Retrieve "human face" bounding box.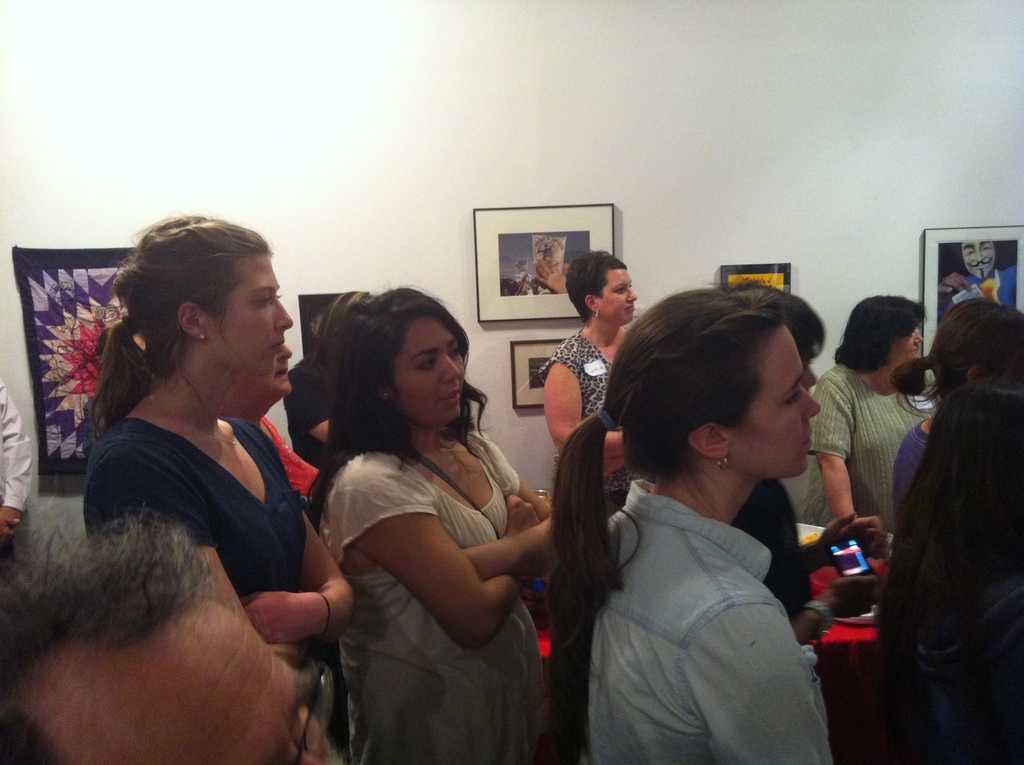
Bounding box: <bbox>888, 320, 925, 370</bbox>.
